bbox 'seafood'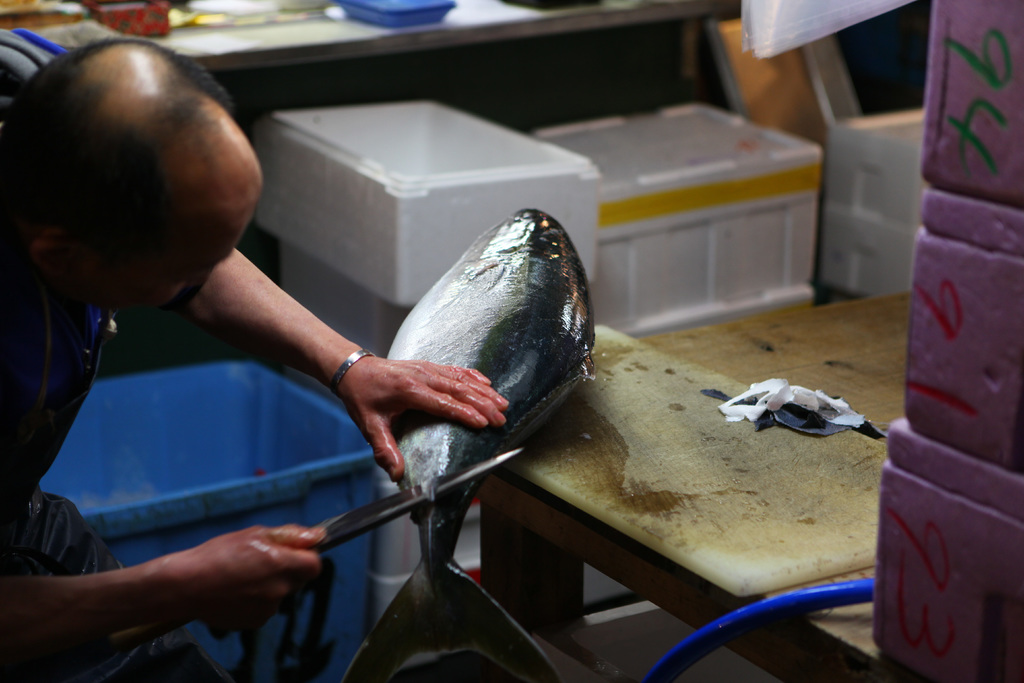
crop(337, 201, 598, 682)
